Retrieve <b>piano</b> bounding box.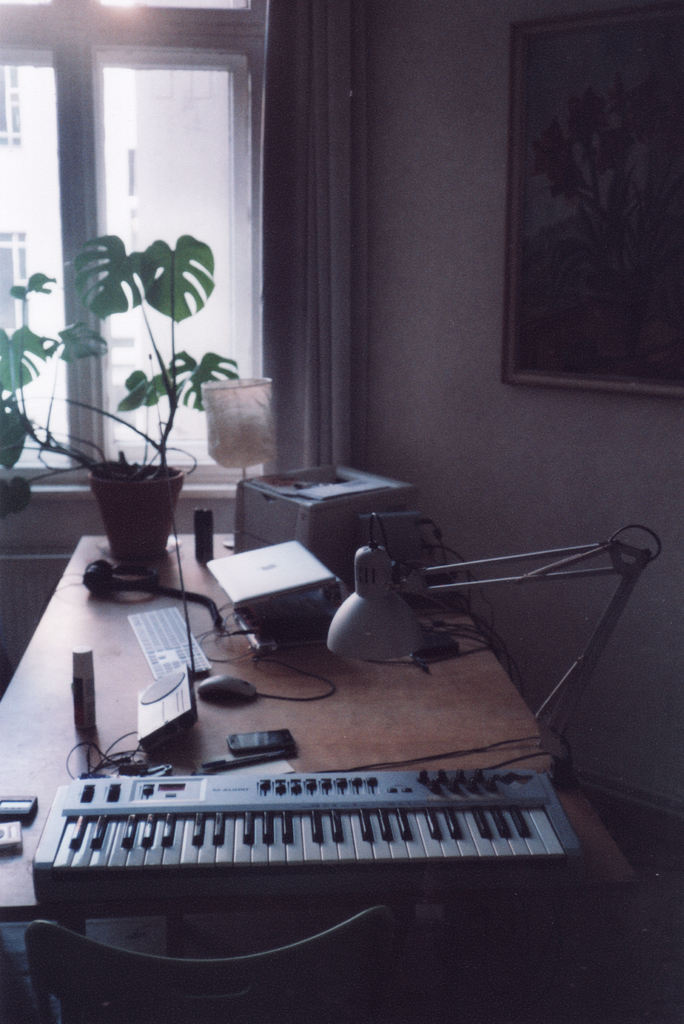
Bounding box: l=9, t=751, r=623, b=959.
